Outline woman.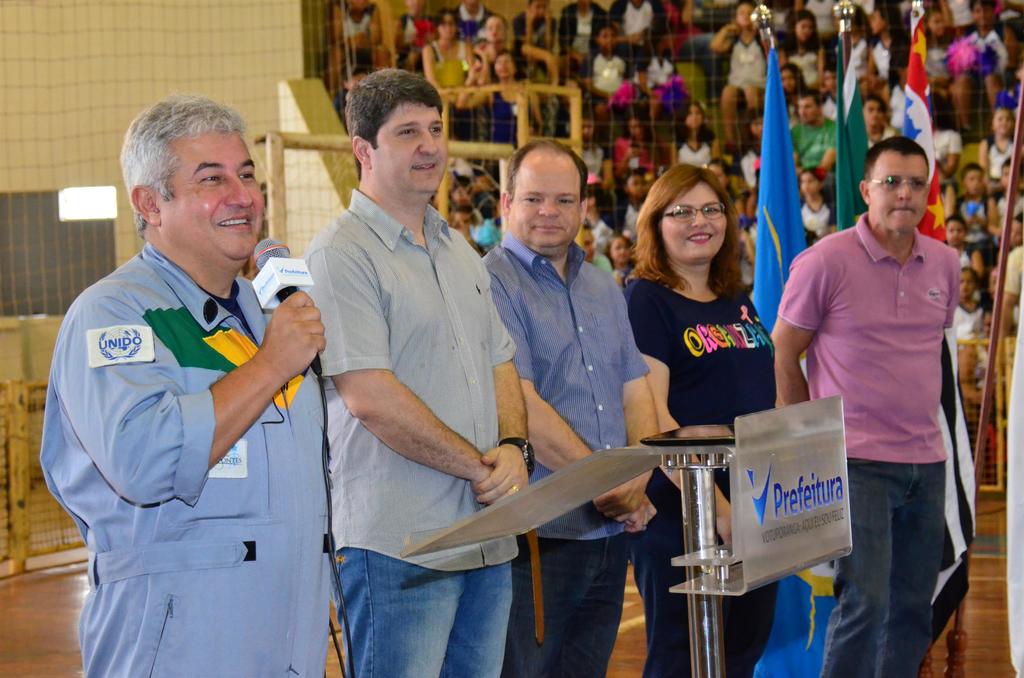
Outline: pyautogui.locateOnScreen(771, 5, 829, 93).
